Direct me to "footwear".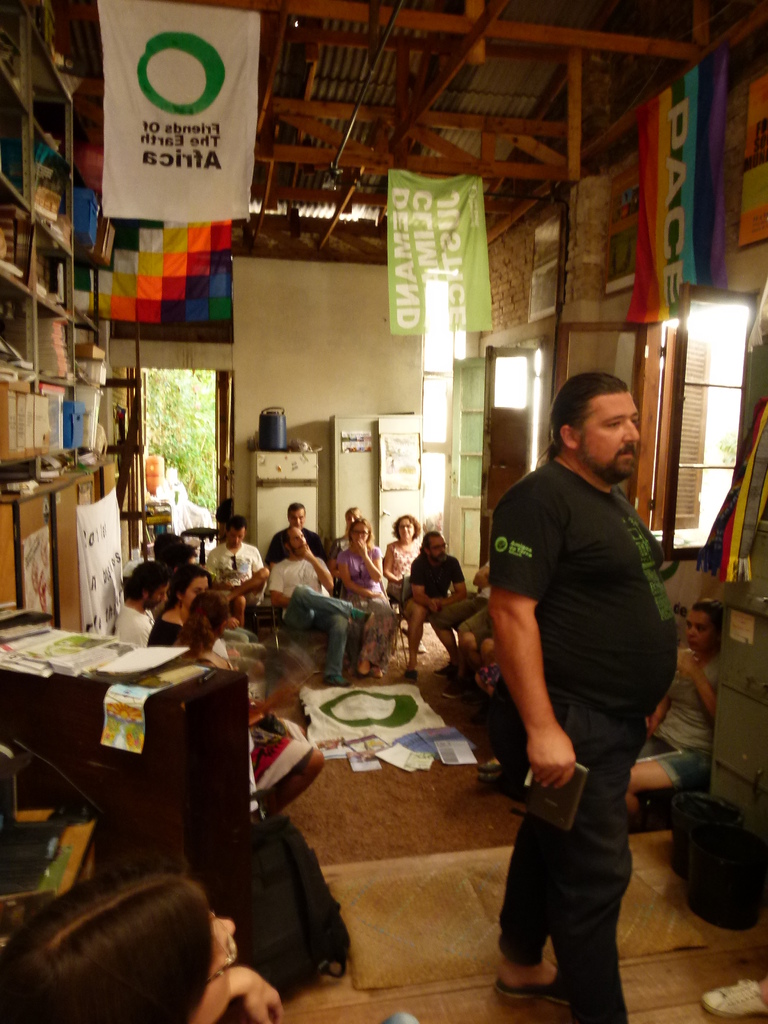
Direction: bbox=[495, 964, 567, 1010].
